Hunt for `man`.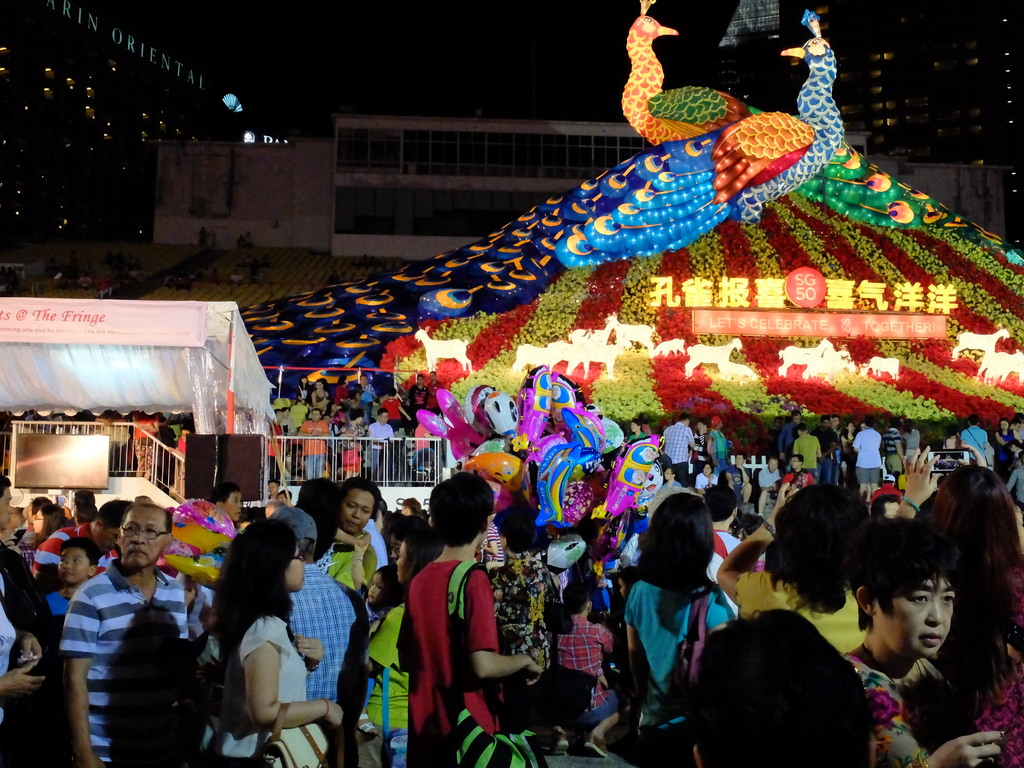
Hunted down at 722/452/751/509.
